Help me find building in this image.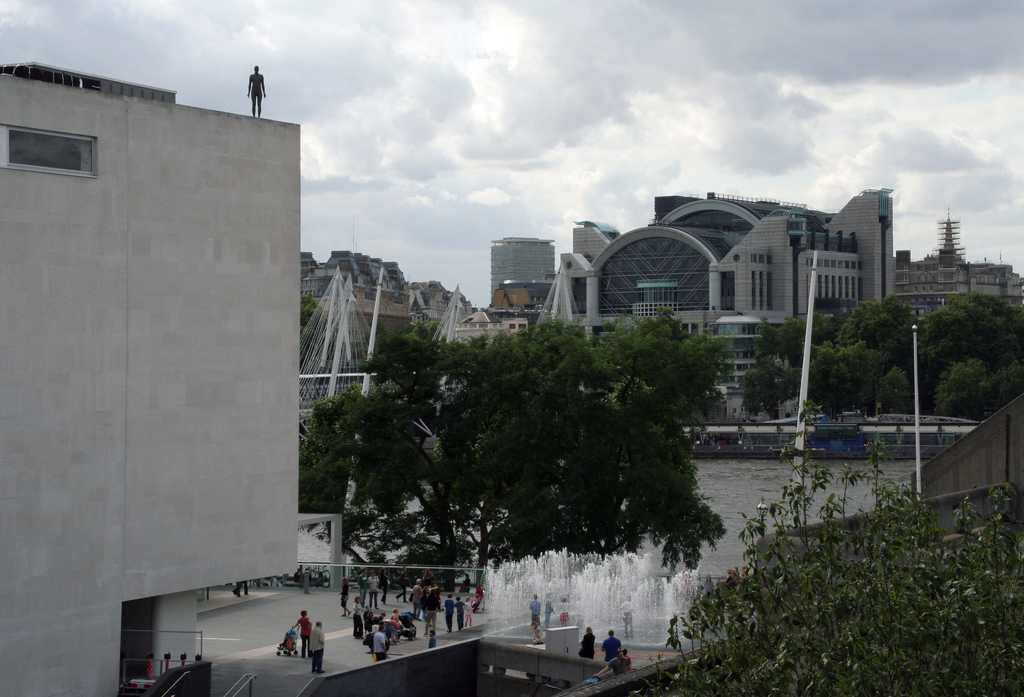
Found it: (x1=413, y1=279, x2=516, y2=343).
